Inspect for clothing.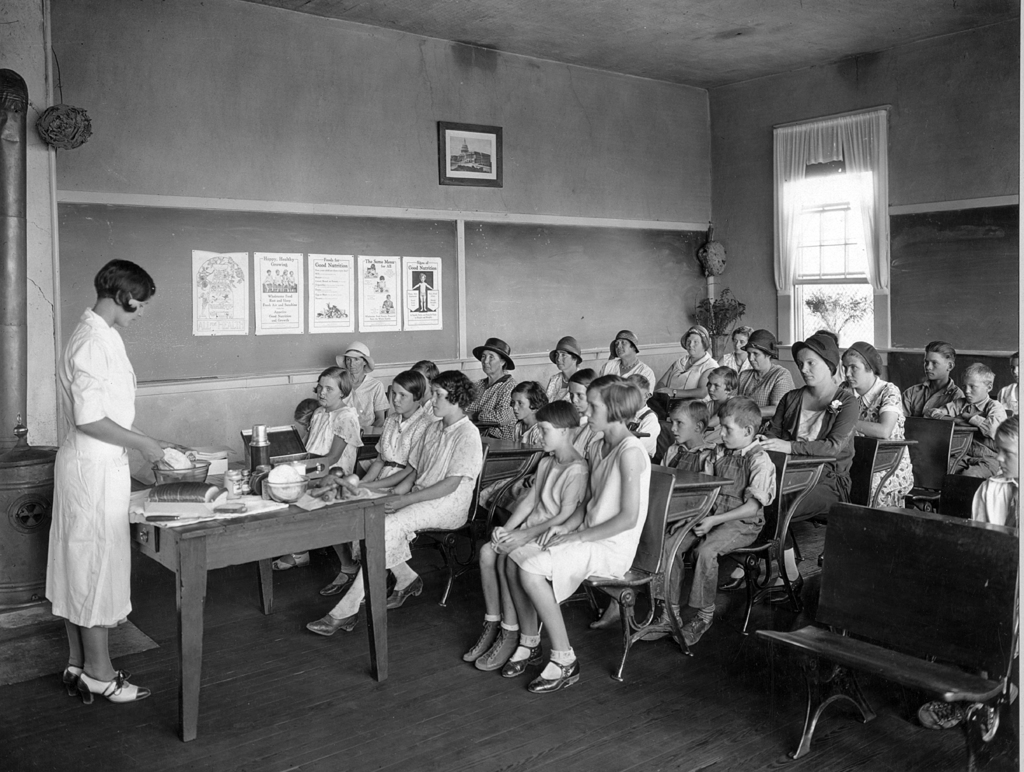
Inspection: box=[512, 415, 543, 455].
